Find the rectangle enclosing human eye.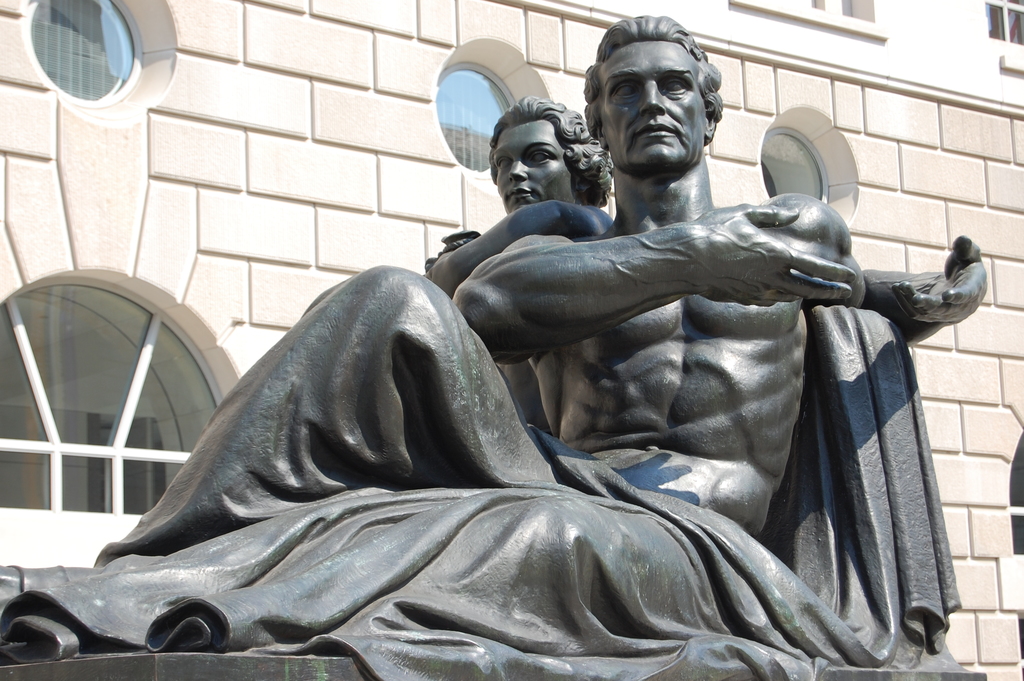
<box>611,82,641,99</box>.
